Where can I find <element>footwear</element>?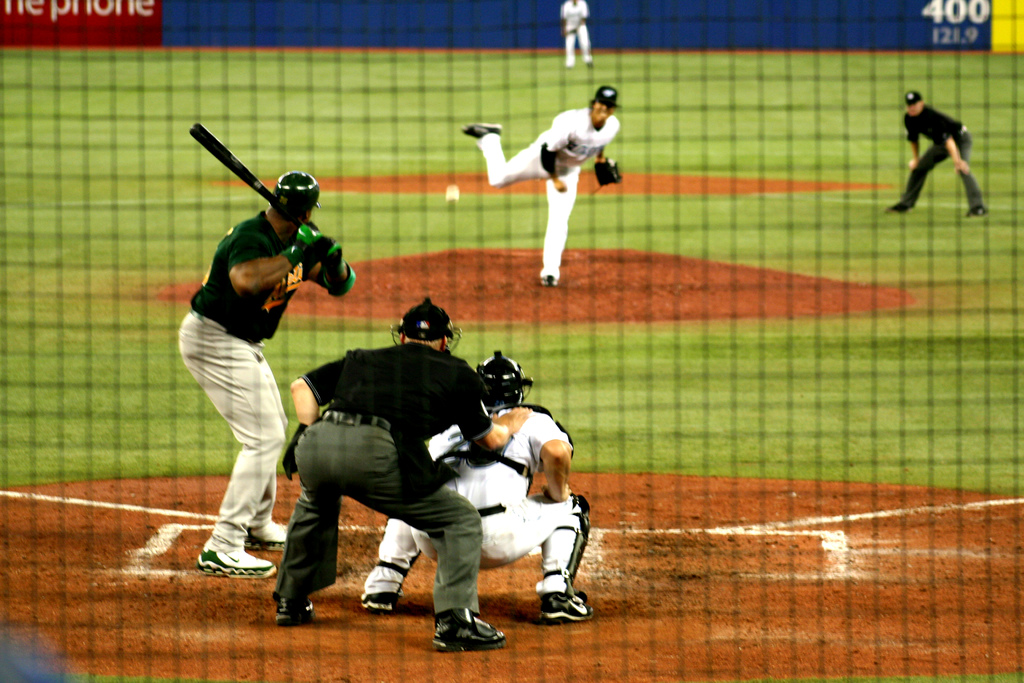
You can find it at bbox=(540, 591, 593, 626).
